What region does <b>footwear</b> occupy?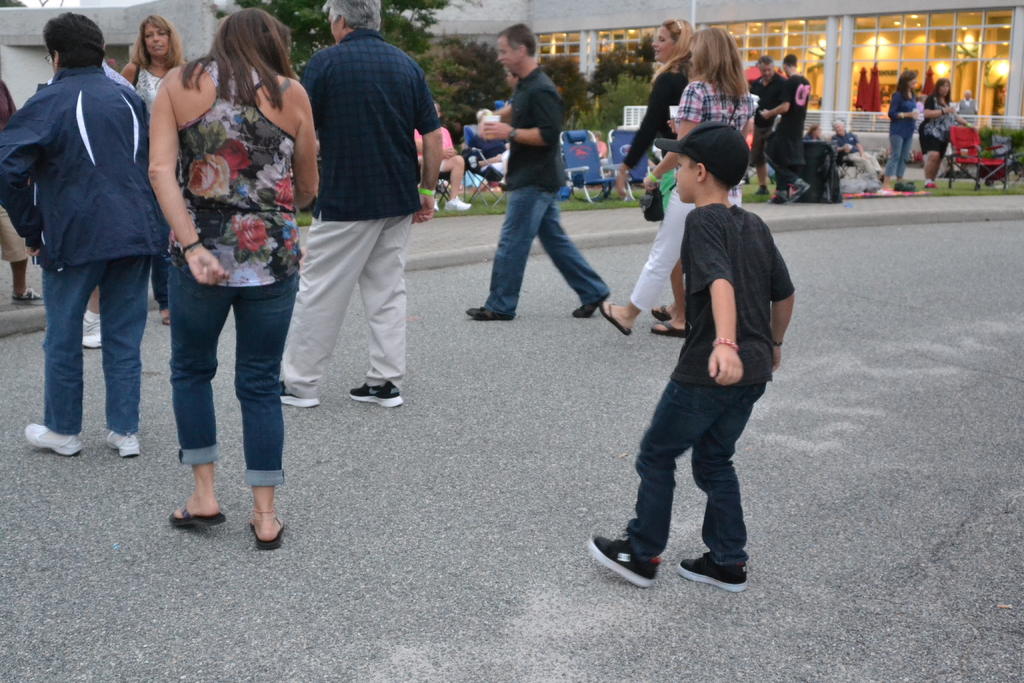
l=877, t=187, r=895, b=194.
